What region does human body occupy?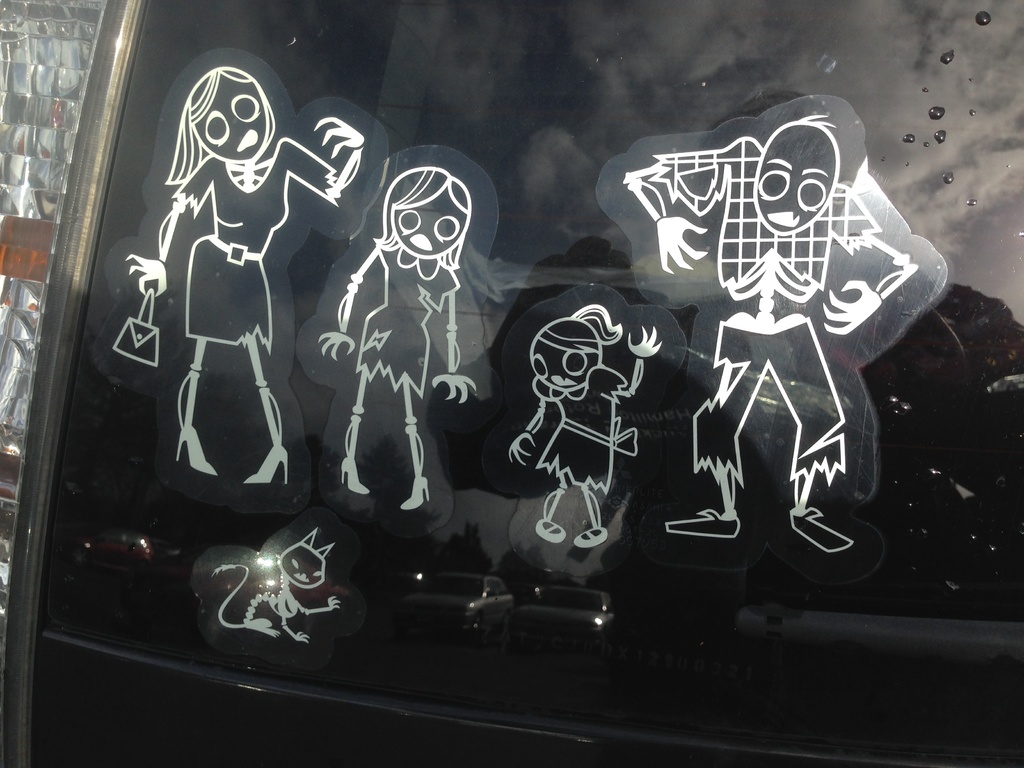
rect(122, 65, 367, 490).
